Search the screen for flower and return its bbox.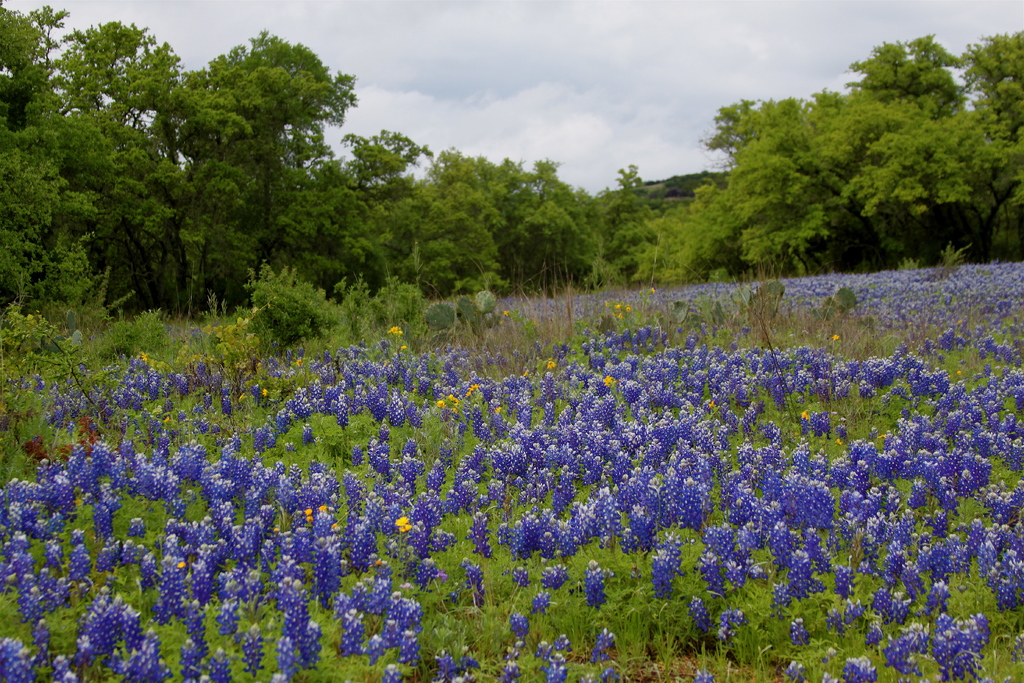
Found: [x1=833, y1=337, x2=837, y2=338].
